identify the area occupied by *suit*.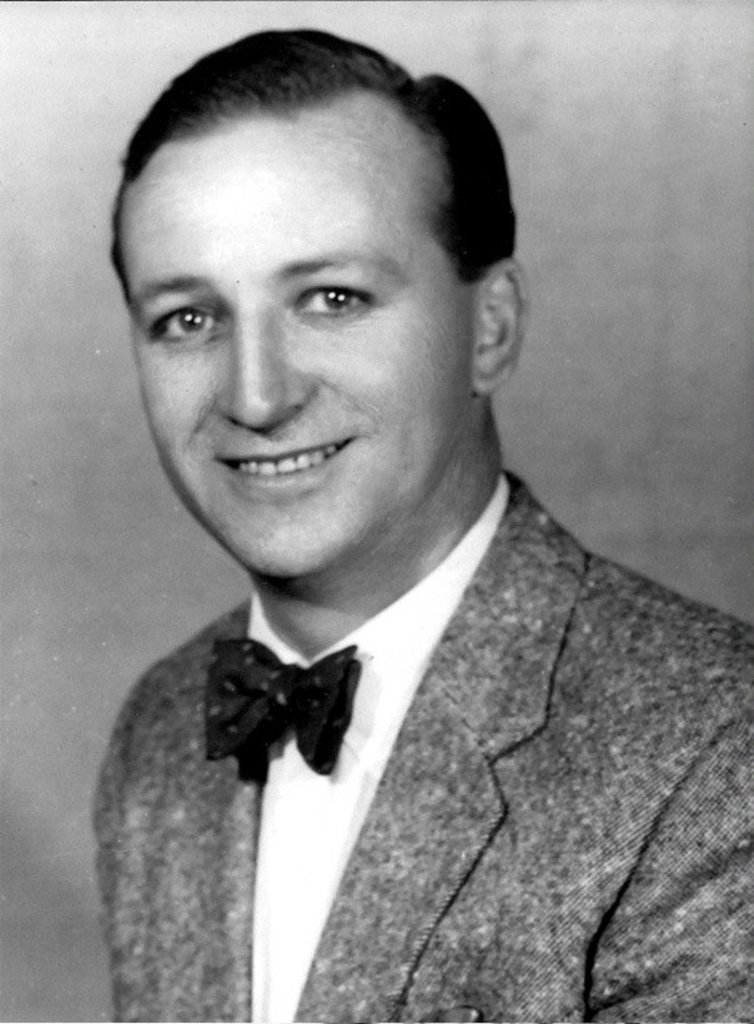
Area: [left=54, top=254, right=704, bottom=1023].
